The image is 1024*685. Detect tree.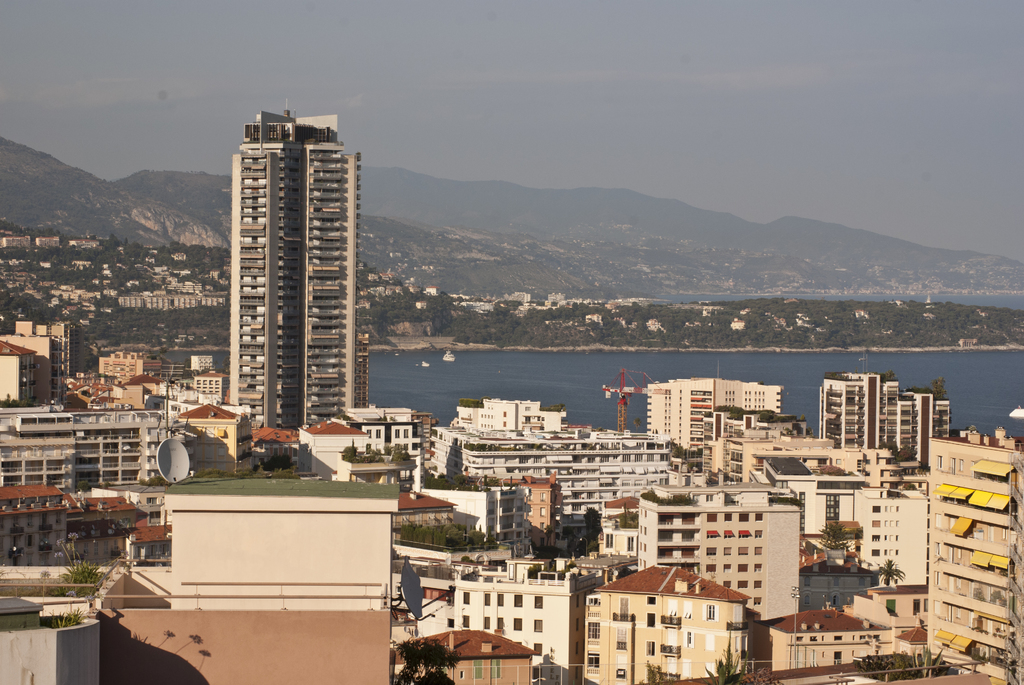
Detection: 442,436,461,476.
